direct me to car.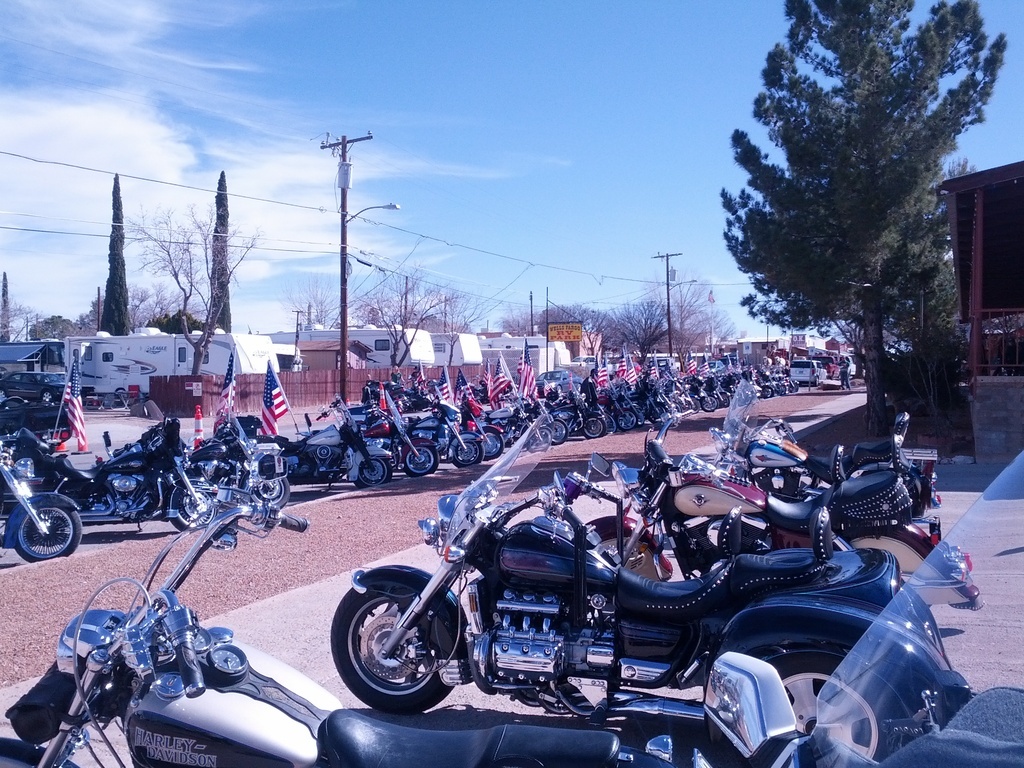
Direction: detection(535, 372, 583, 396).
